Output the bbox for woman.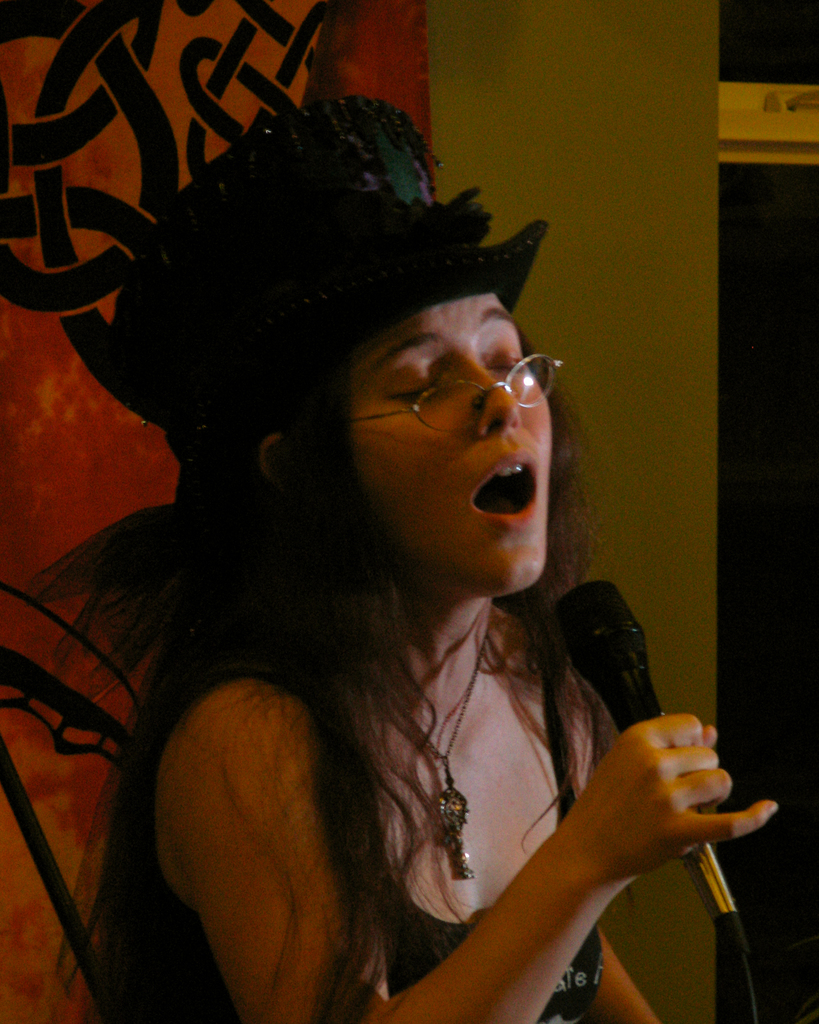
x1=25 y1=93 x2=778 y2=1022.
